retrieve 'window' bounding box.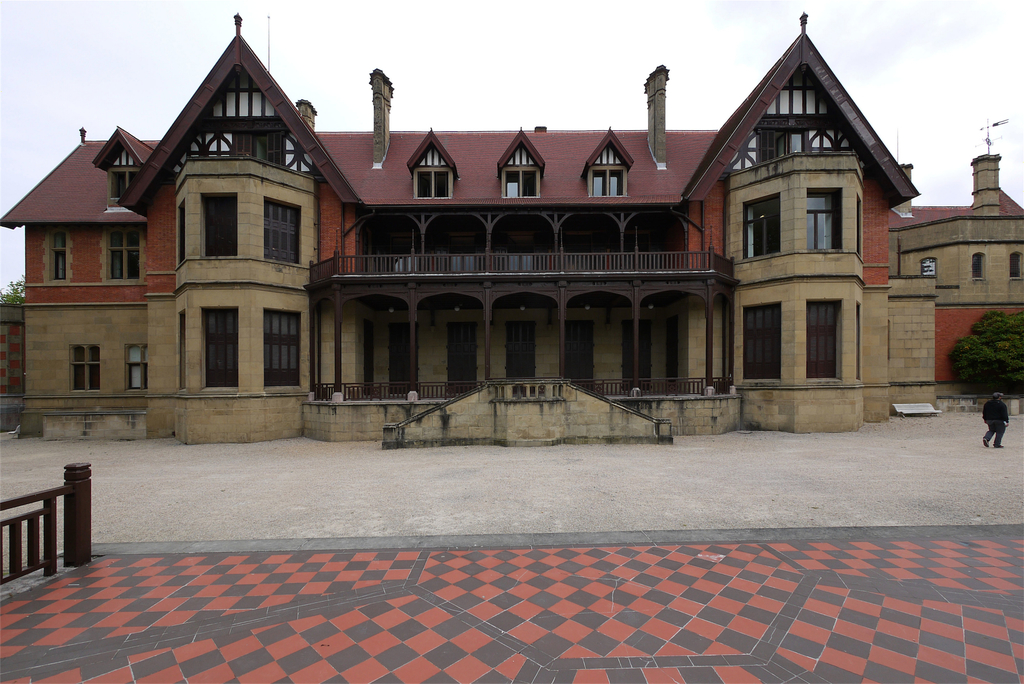
Bounding box: select_region(801, 181, 848, 249).
